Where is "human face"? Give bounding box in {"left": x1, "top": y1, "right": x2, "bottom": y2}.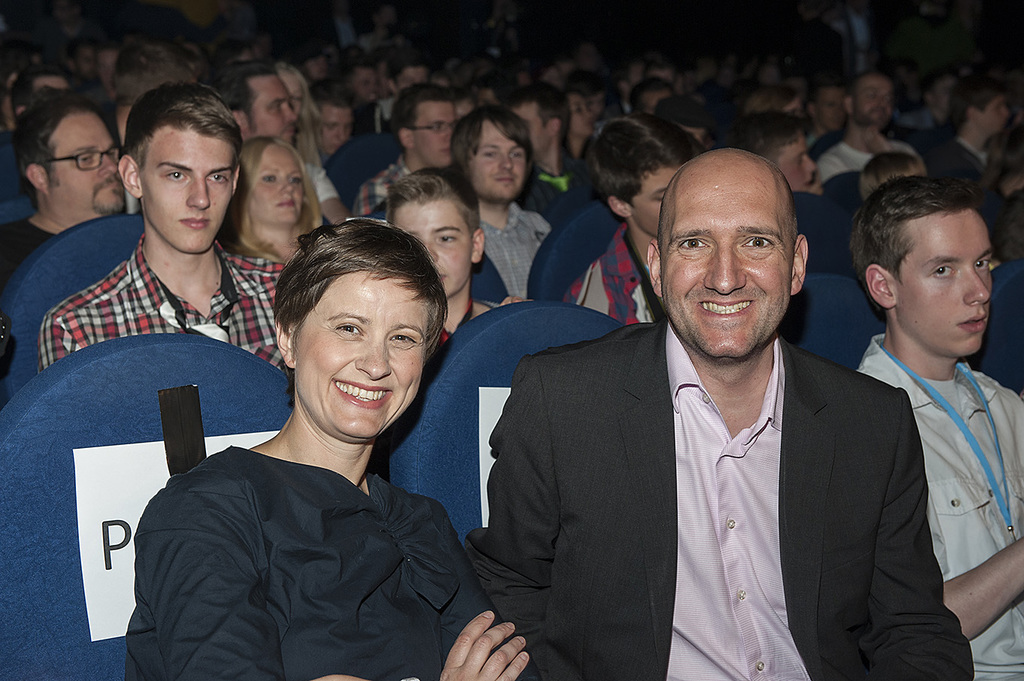
{"left": 356, "top": 72, "right": 374, "bottom": 99}.
